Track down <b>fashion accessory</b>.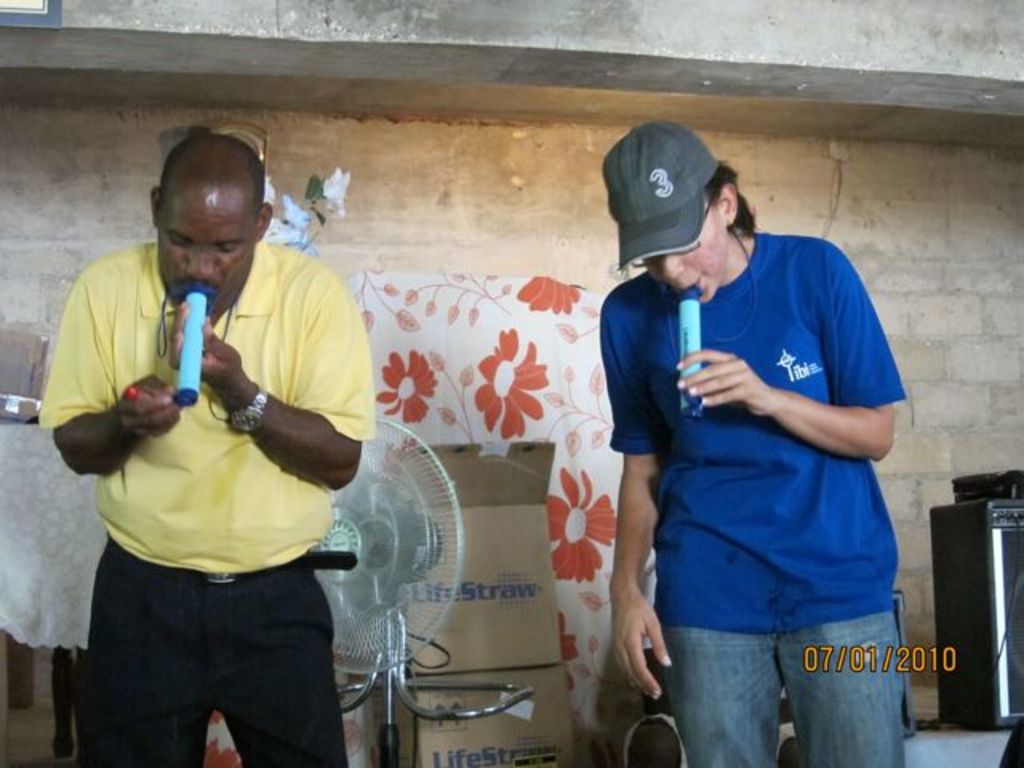
Tracked to detection(594, 117, 722, 274).
